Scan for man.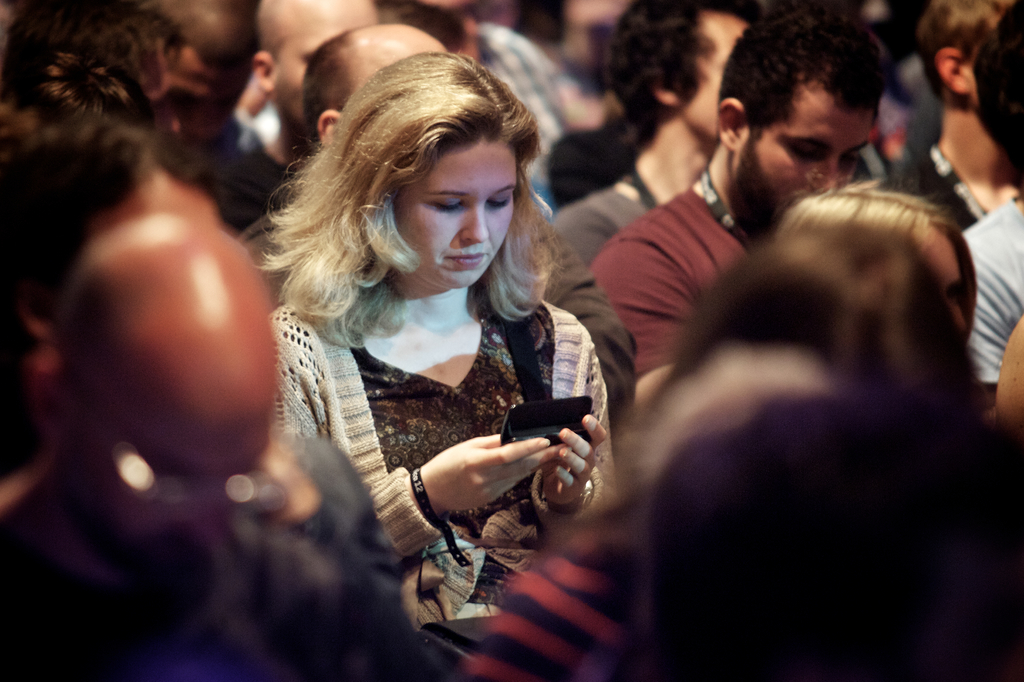
Scan result: bbox(963, 0, 1023, 424).
